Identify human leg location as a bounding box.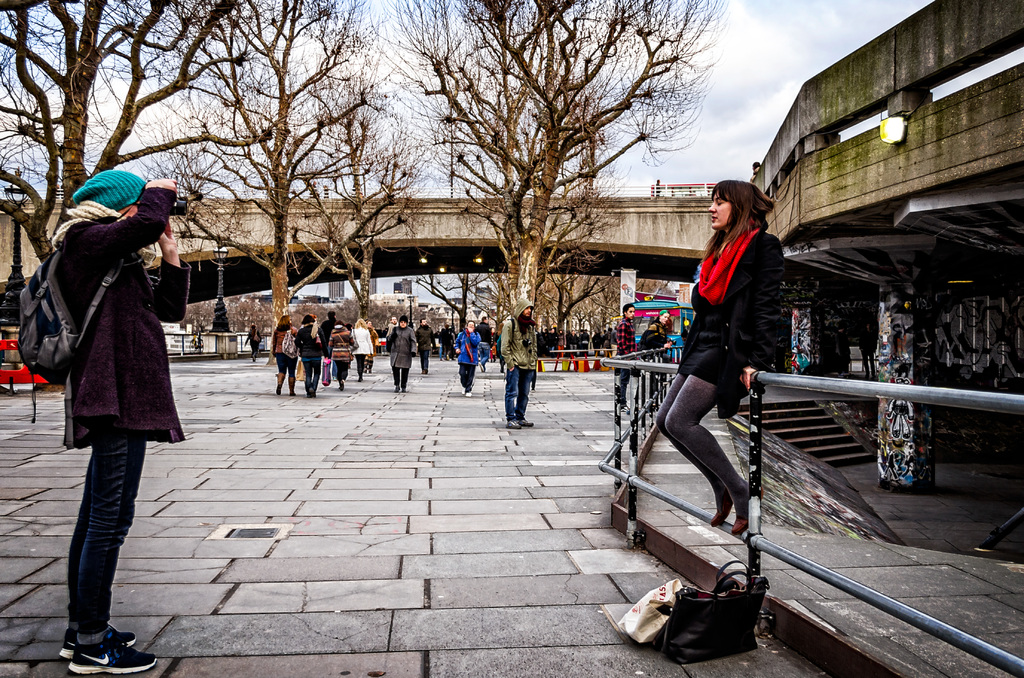
(x1=399, y1=367, x2=407, y2=391).
